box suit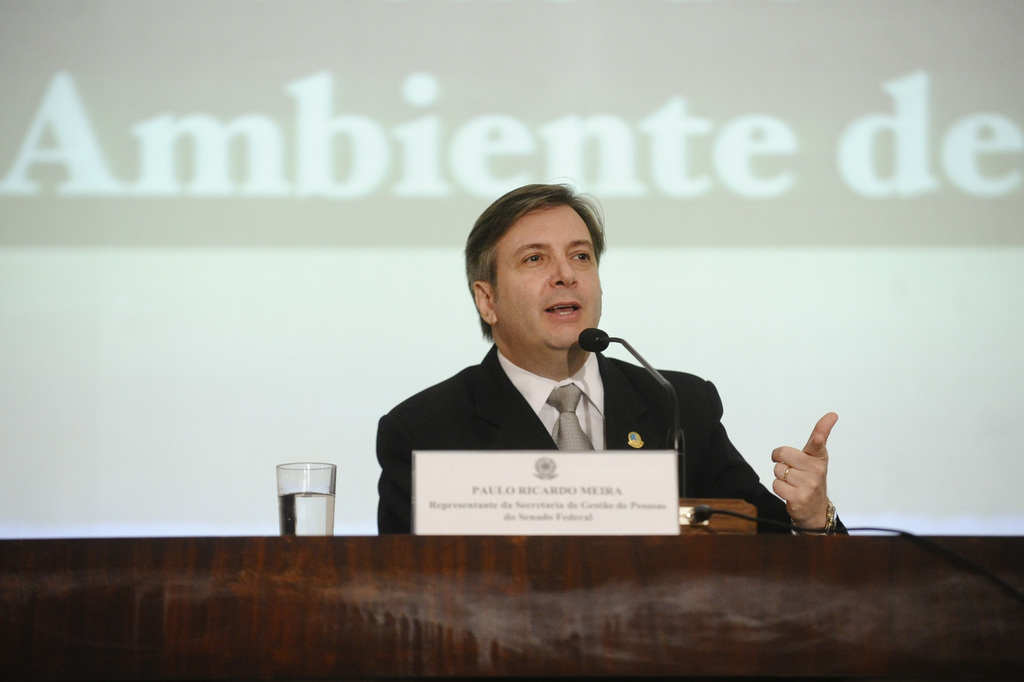
x1=371 y1=302 x2=771 y2=533
